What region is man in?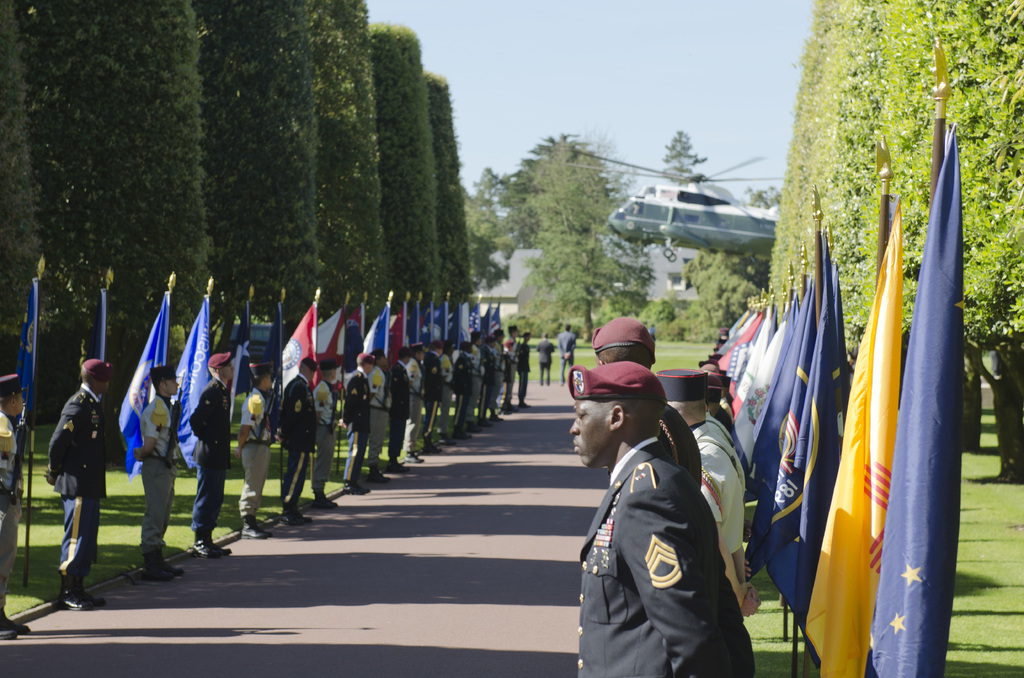
[x1=455, y1=341, x2=475, y2=443].
